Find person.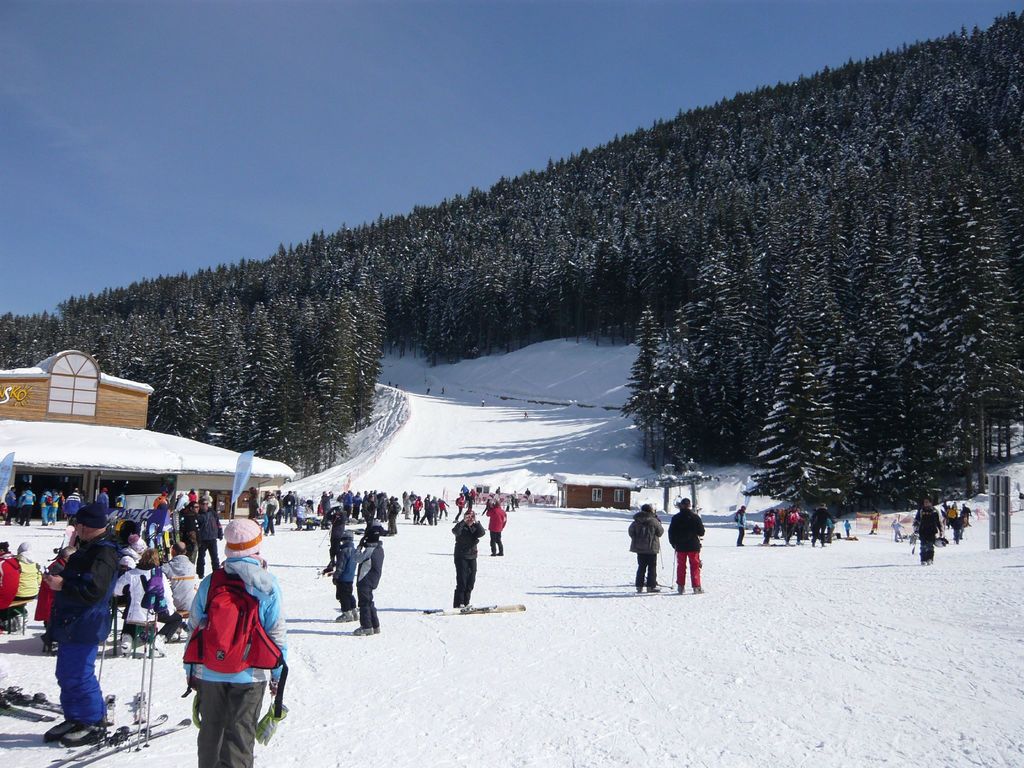
pyautogui.locateOnScreen(461, 490, 474, 510).
